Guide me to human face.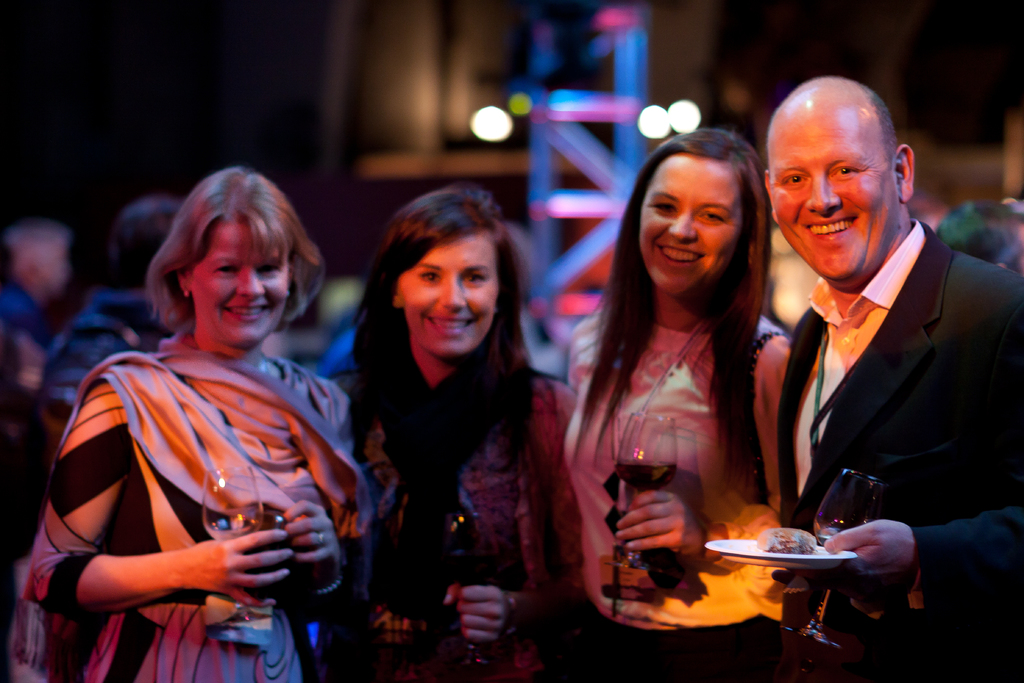
Guidance: l=640, t=152, r=742, b=293.
